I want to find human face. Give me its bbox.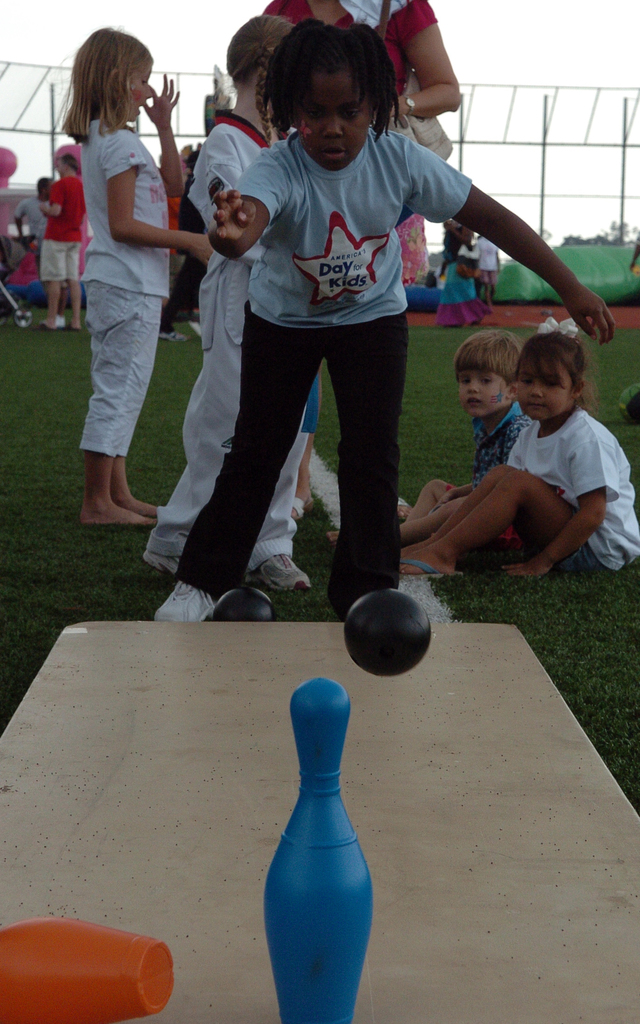
box(290, 69, 373, 168).
